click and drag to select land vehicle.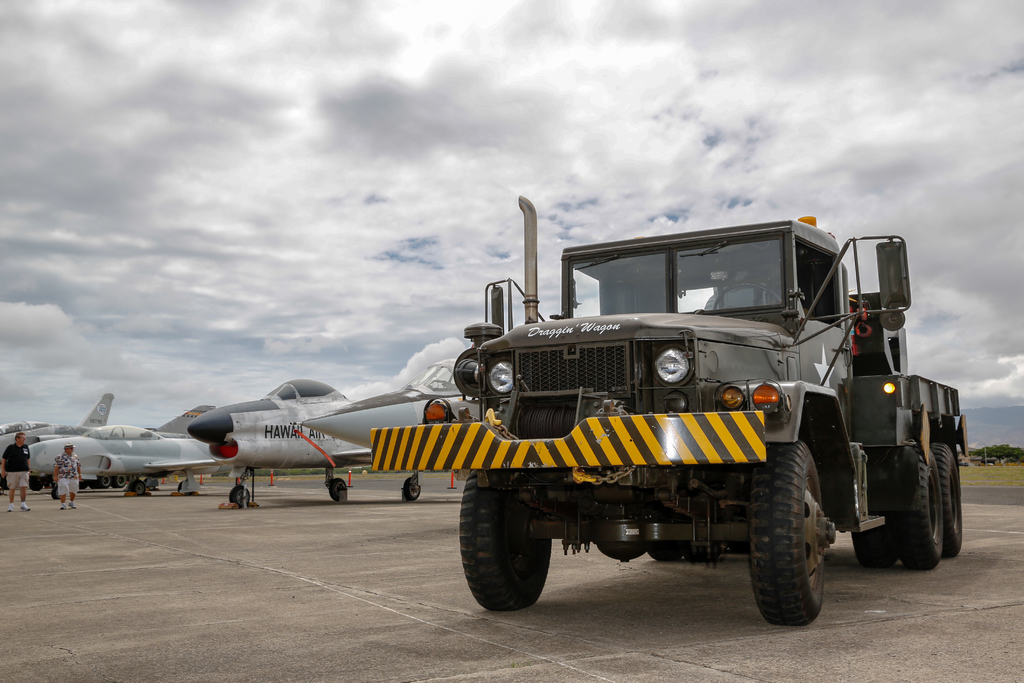
Selection: [395, 230, 1005, 631].
